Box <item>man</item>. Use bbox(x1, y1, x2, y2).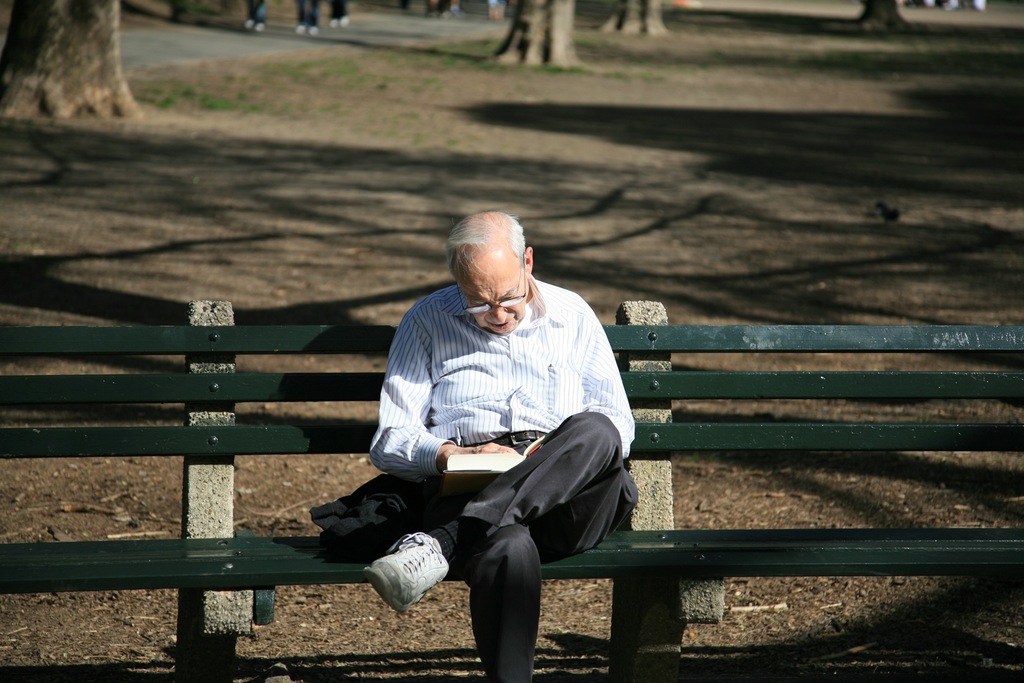
bbox(335, 206, 640, 673).
